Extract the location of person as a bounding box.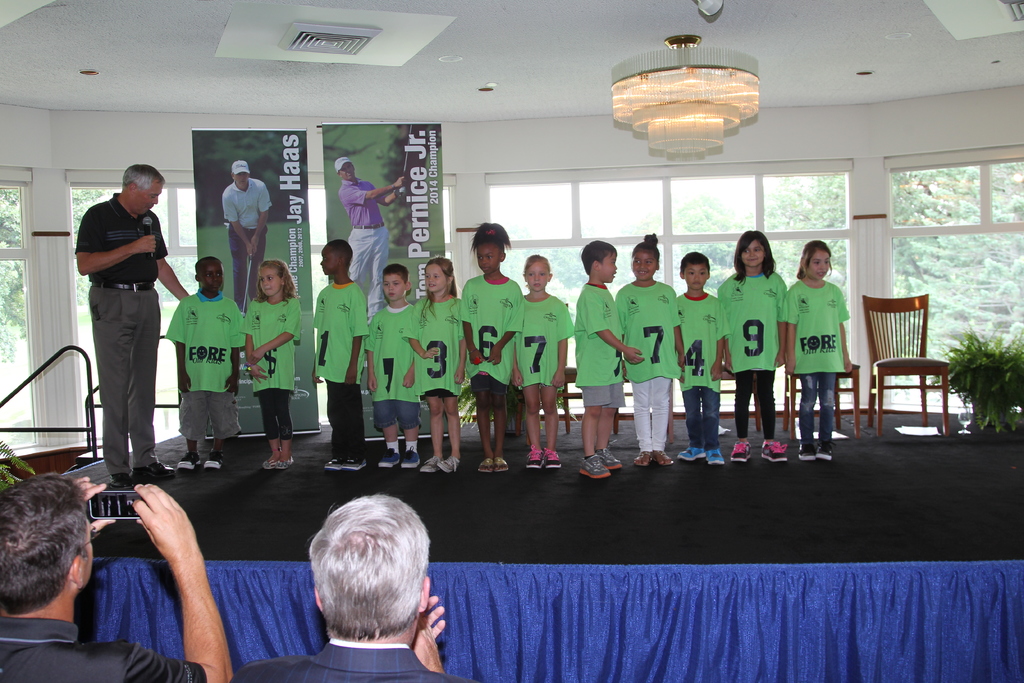
x1=0 y1=468 x2=237 y2=682.
